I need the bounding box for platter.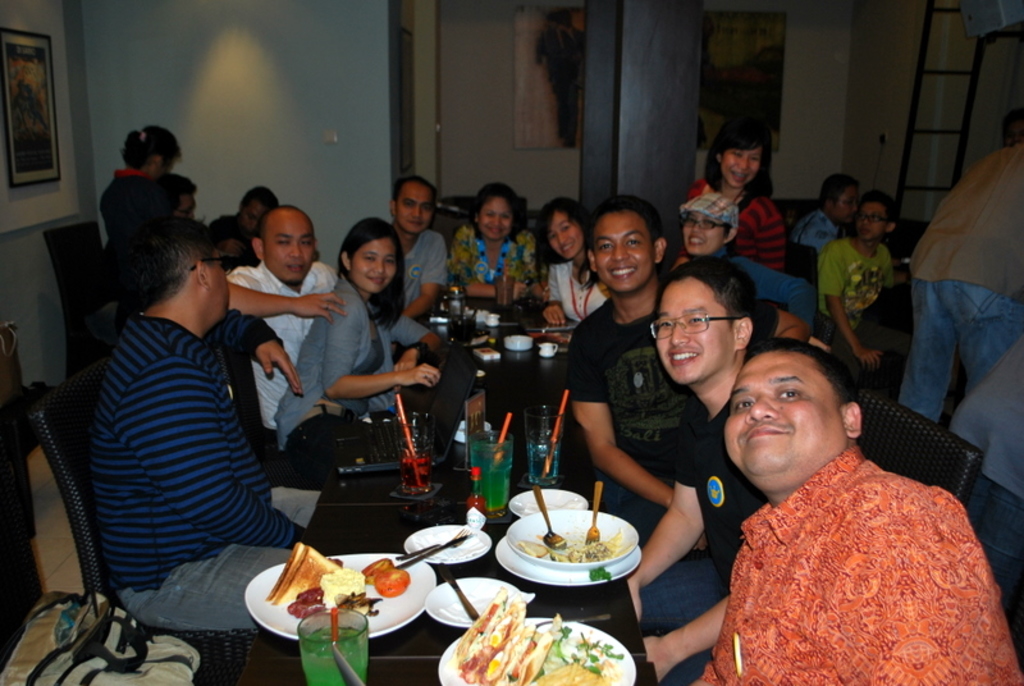
Here it is: l=508, t=514, r=635, b=566.
